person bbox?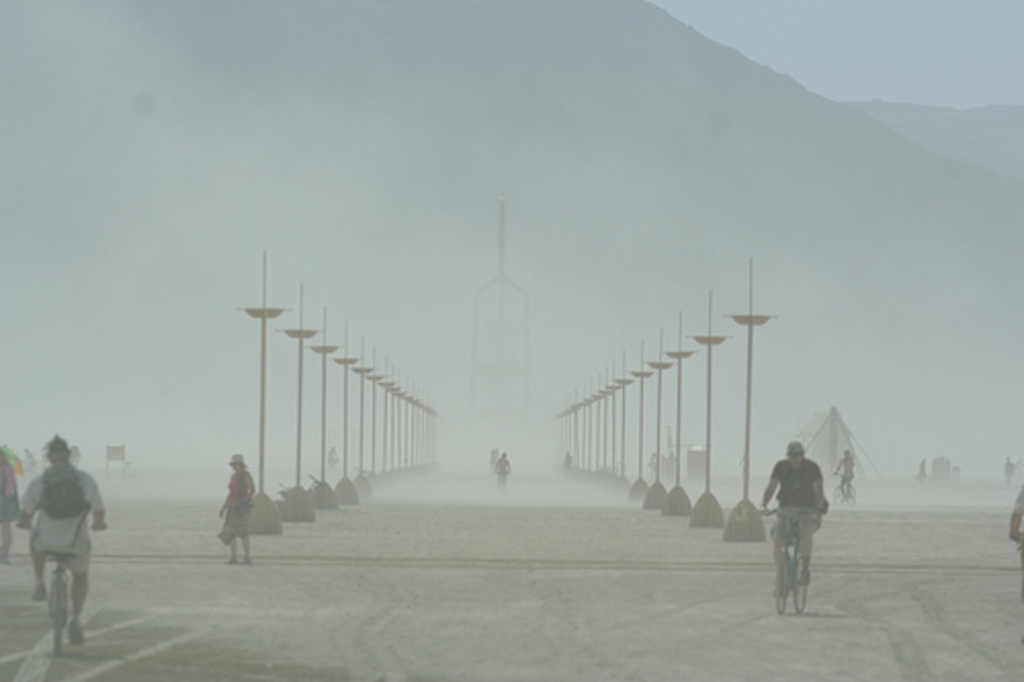
221:453:252:567
